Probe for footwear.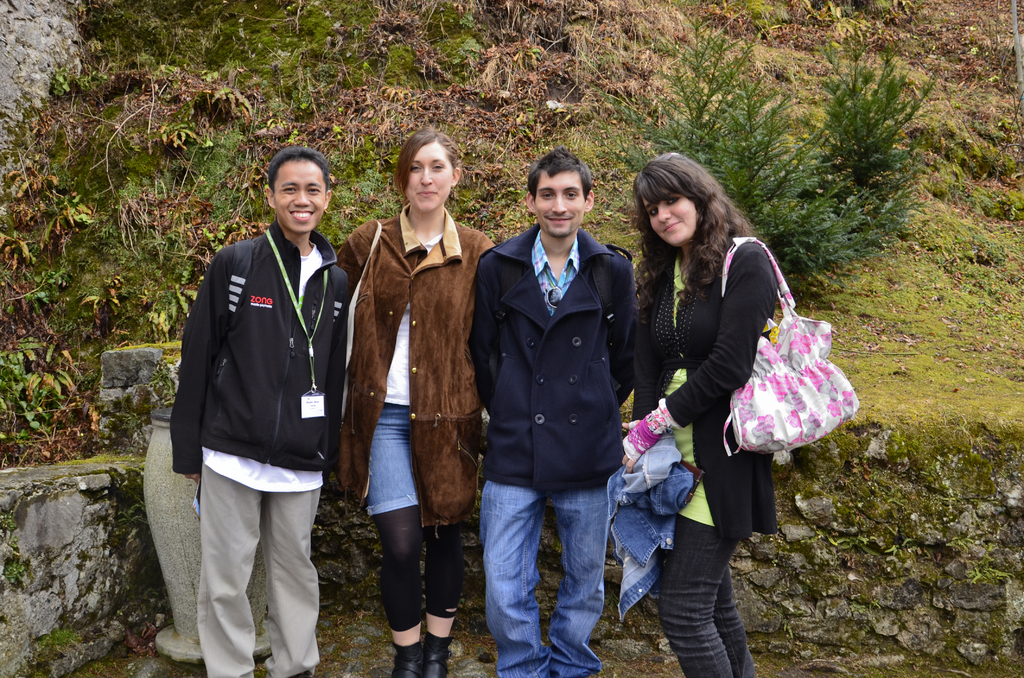
Probe result: pyautogui.locateOnScreen(388, 641, 423, 677).
